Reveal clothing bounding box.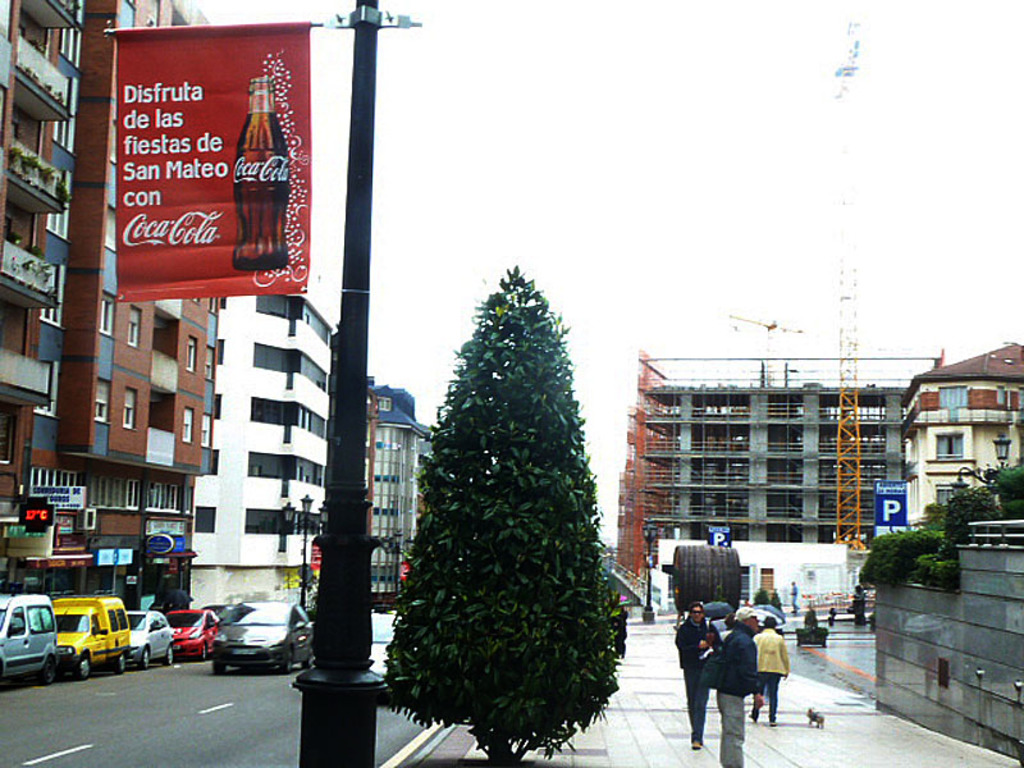
Revealed: box=[707, 613, 760, 763].
